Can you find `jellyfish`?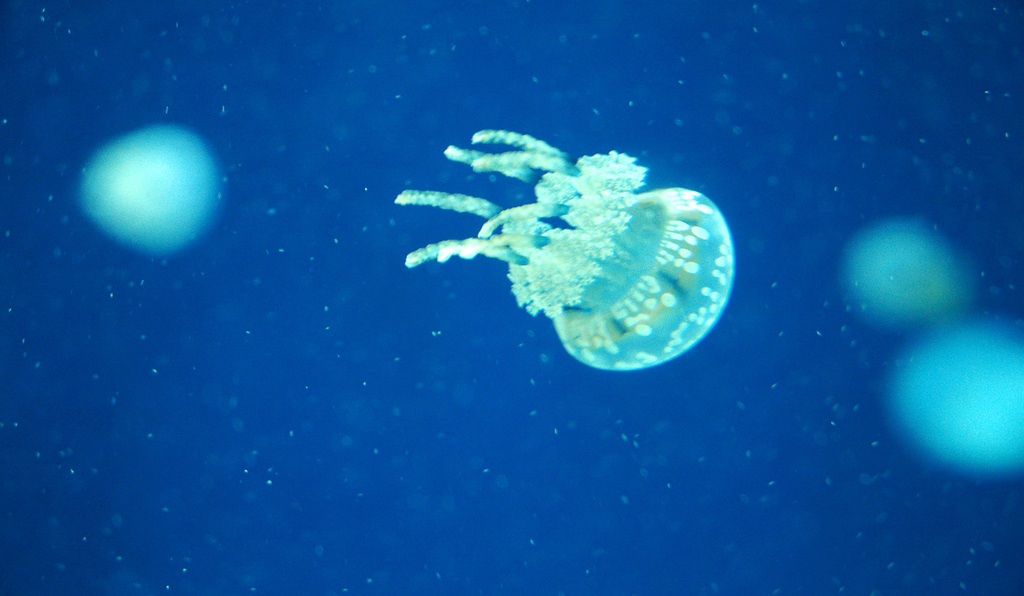
Yes, bounding box: Rect(403, 133, 744, 365).
